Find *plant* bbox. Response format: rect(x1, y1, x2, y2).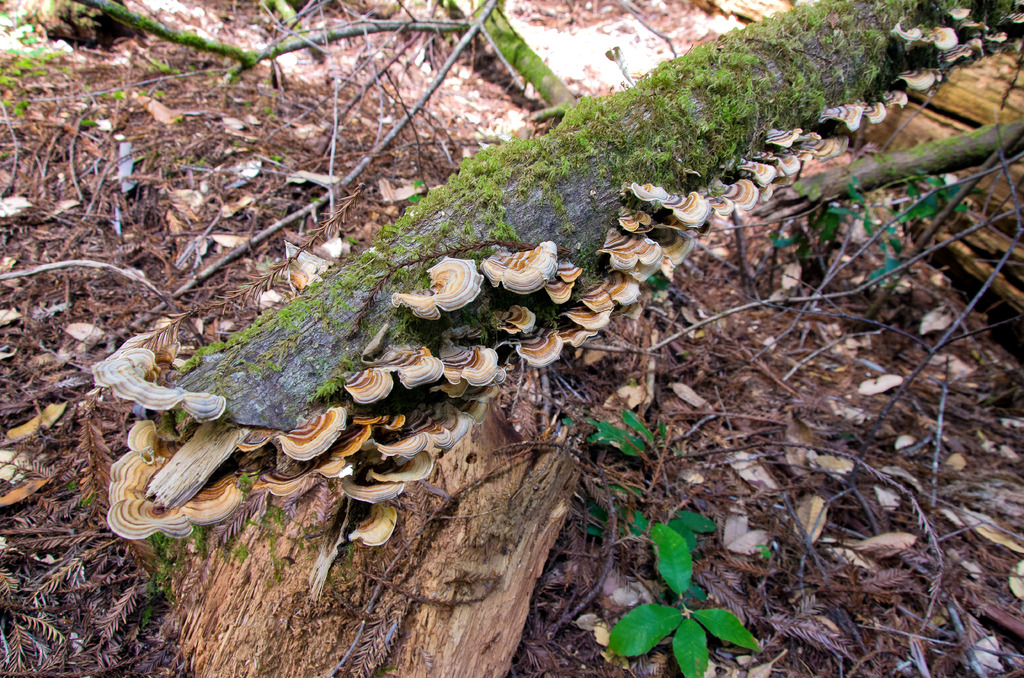
rect(746, 535, 785, 565).
